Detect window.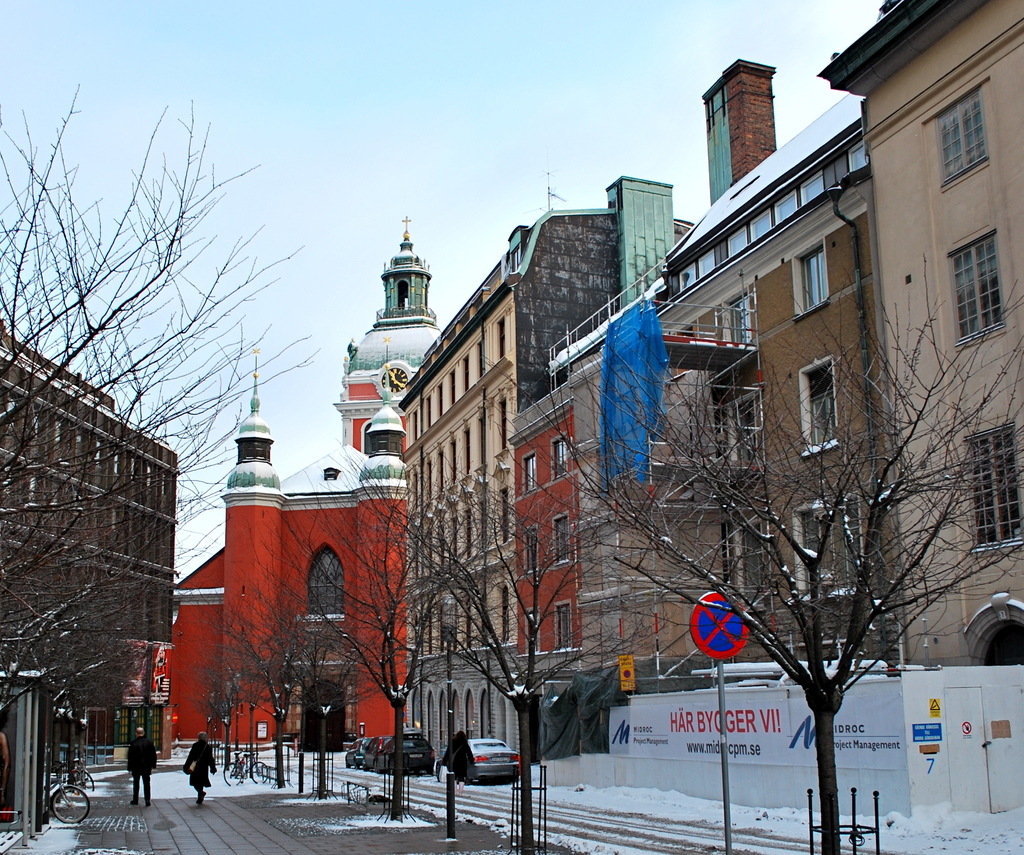
Detected at crop(556, 597, 573, 650).
